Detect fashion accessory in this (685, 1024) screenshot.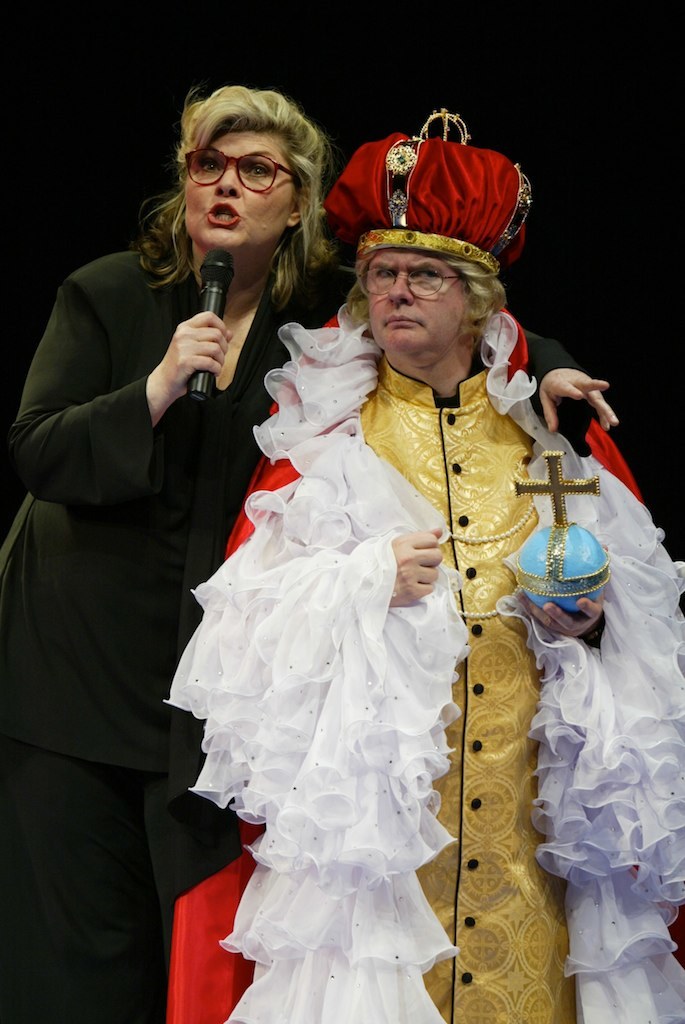
Detection: <box>508,452,609,617</box>.
